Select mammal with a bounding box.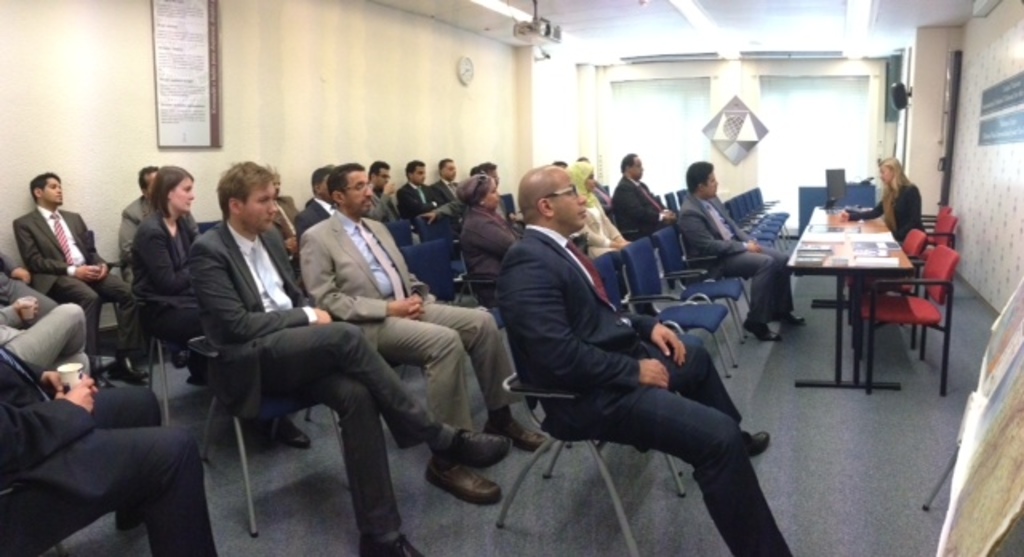
(262,162,294,243).
